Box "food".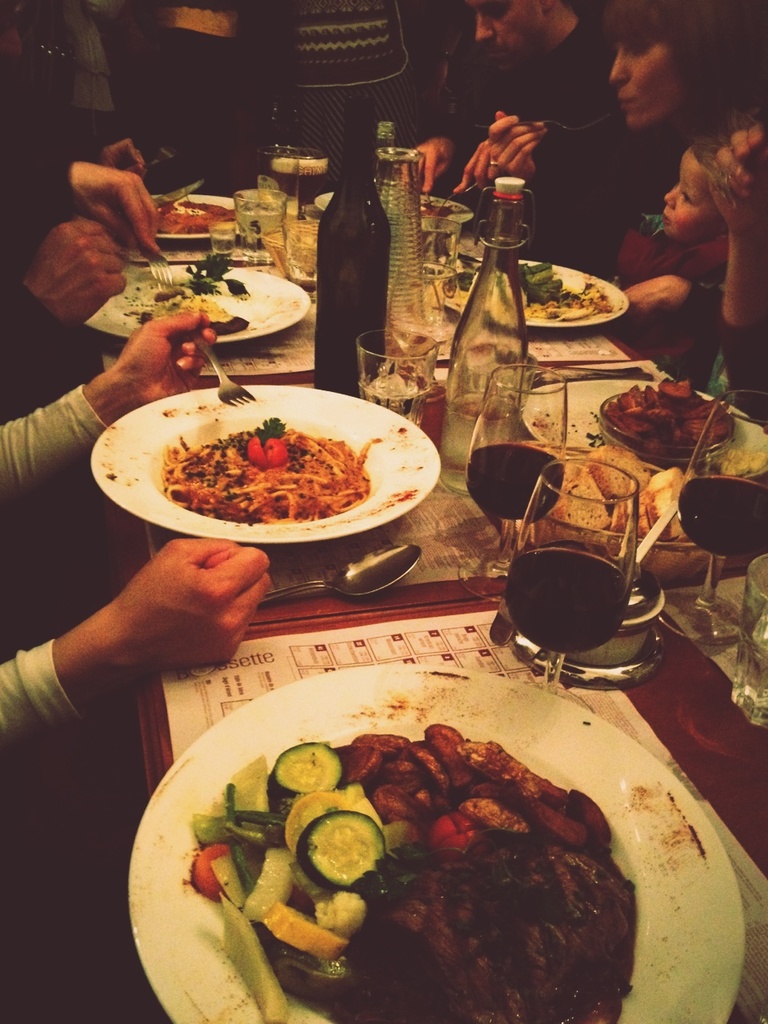
locate(156, 197, 234, 232).
